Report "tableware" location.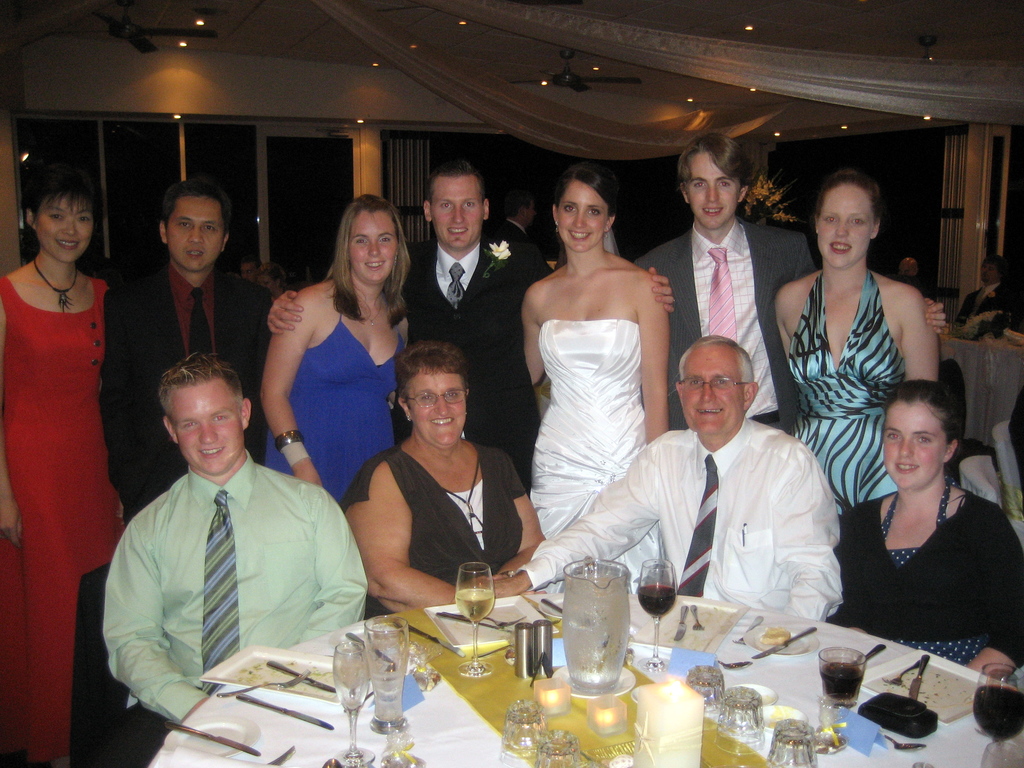
Report: [left=861, top=645, right=884, bottom=662].
